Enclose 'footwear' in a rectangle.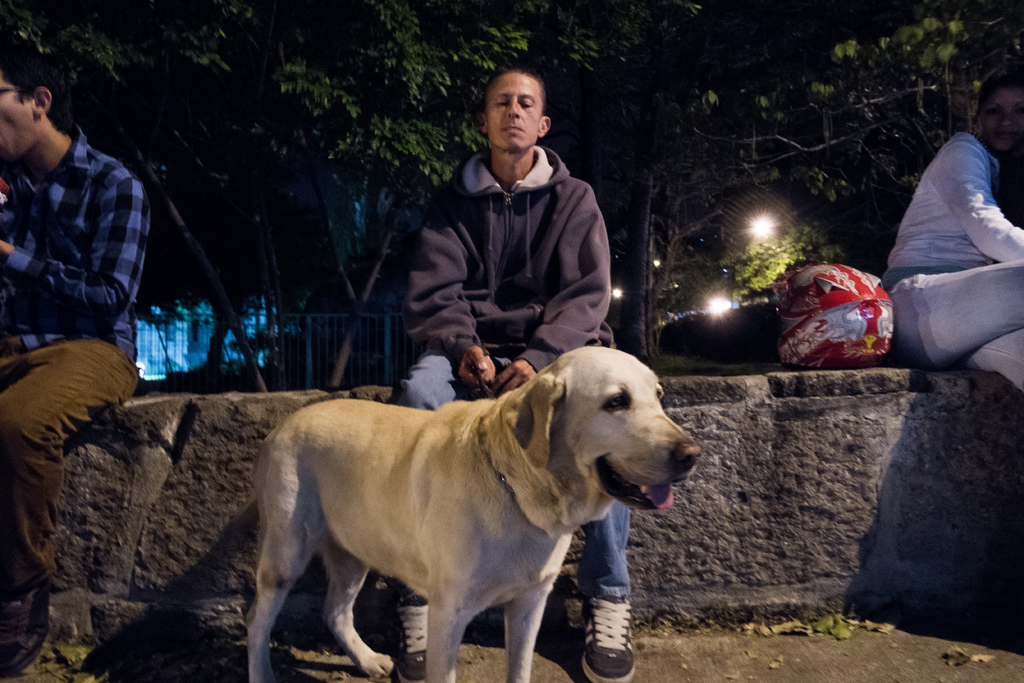
(x1=582, y1=584, x2=642, y2=673).
